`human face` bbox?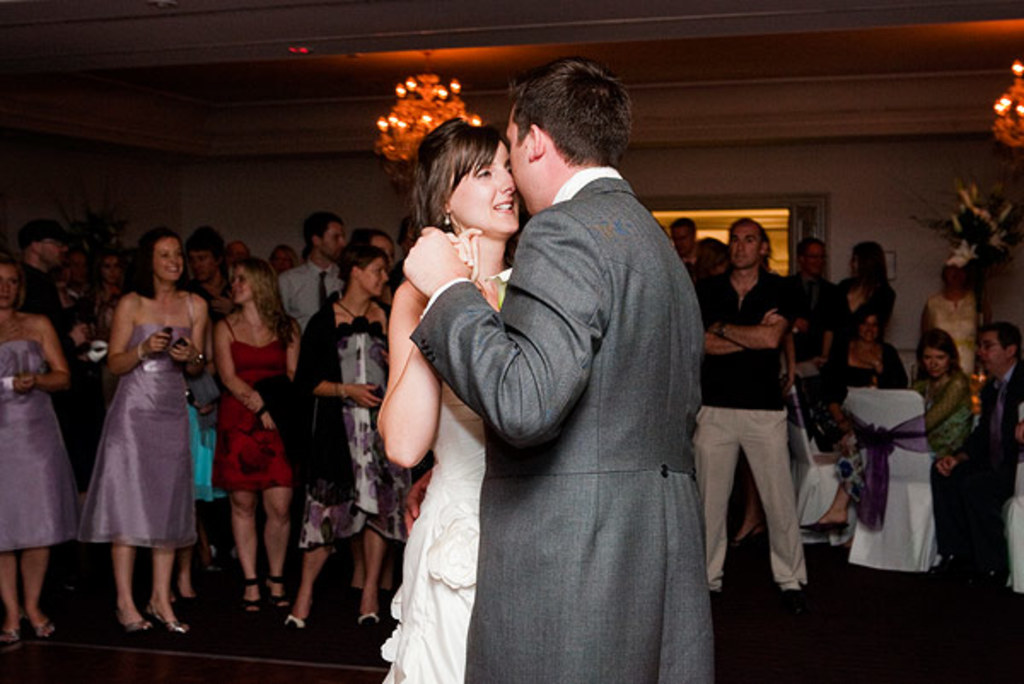
{"left": 498, "top": 107, "right": 531, "bottom": 210}
